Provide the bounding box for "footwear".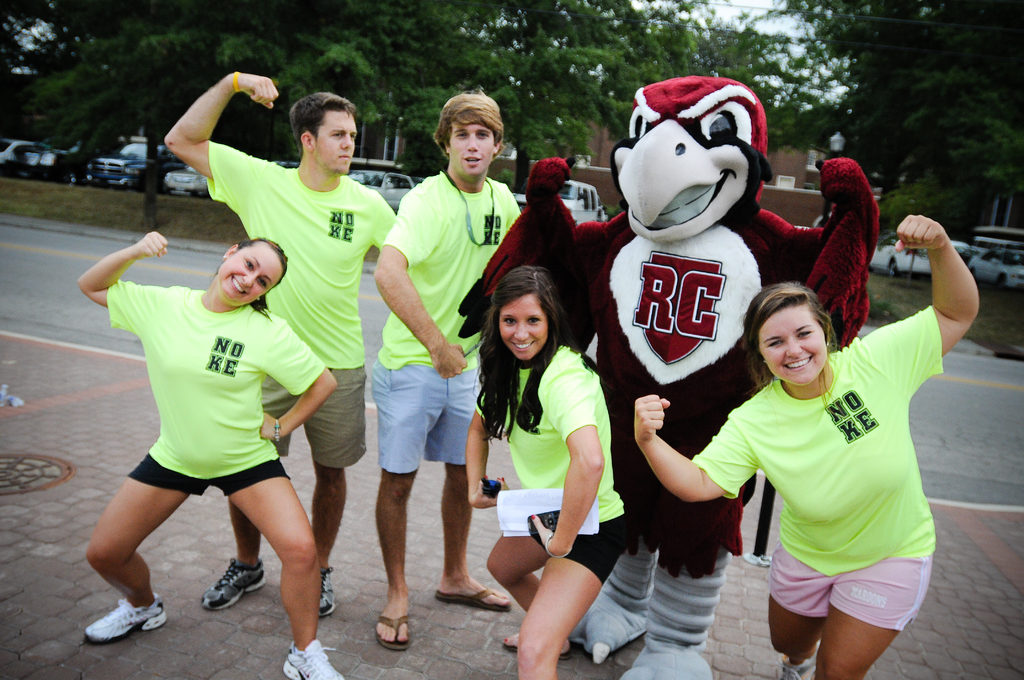
x1=375 y1=619 x2=414 y2=650.
